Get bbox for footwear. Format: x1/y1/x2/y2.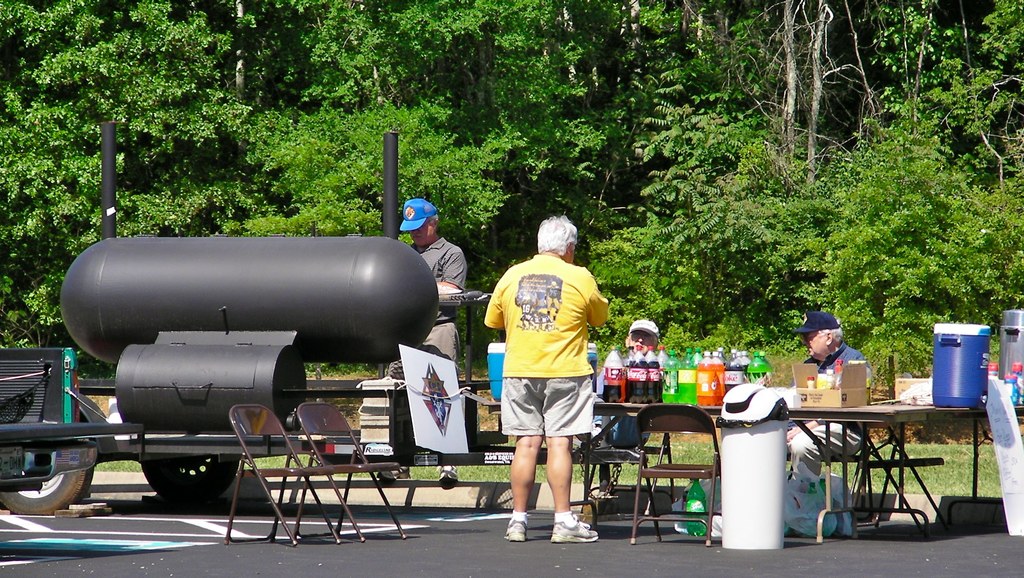
376/464/410/482.
